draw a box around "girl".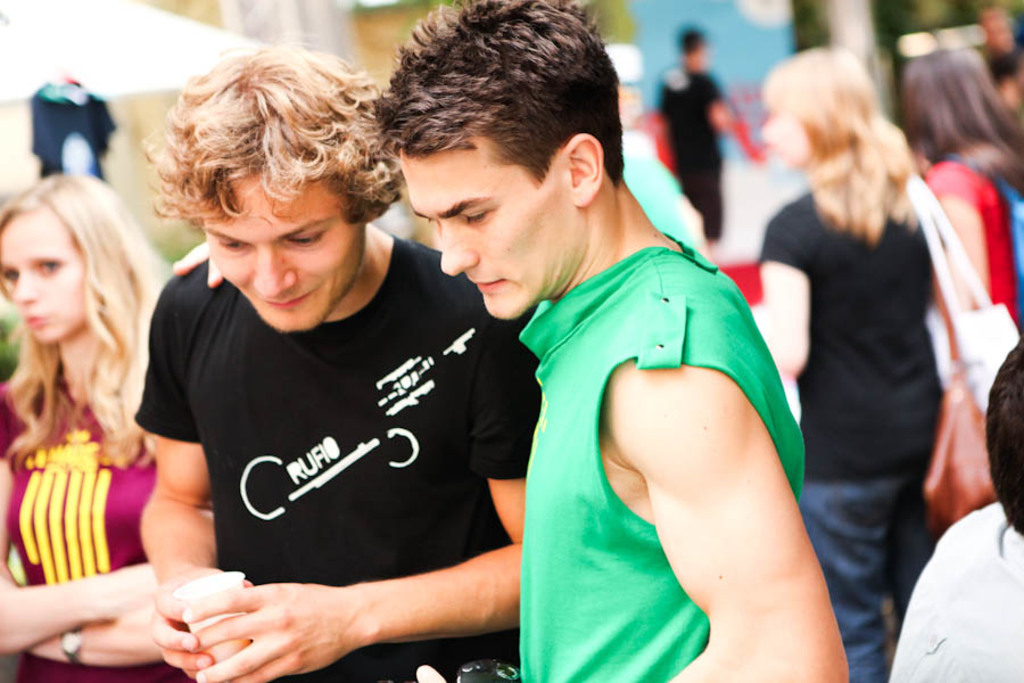
755 43 953 682.
